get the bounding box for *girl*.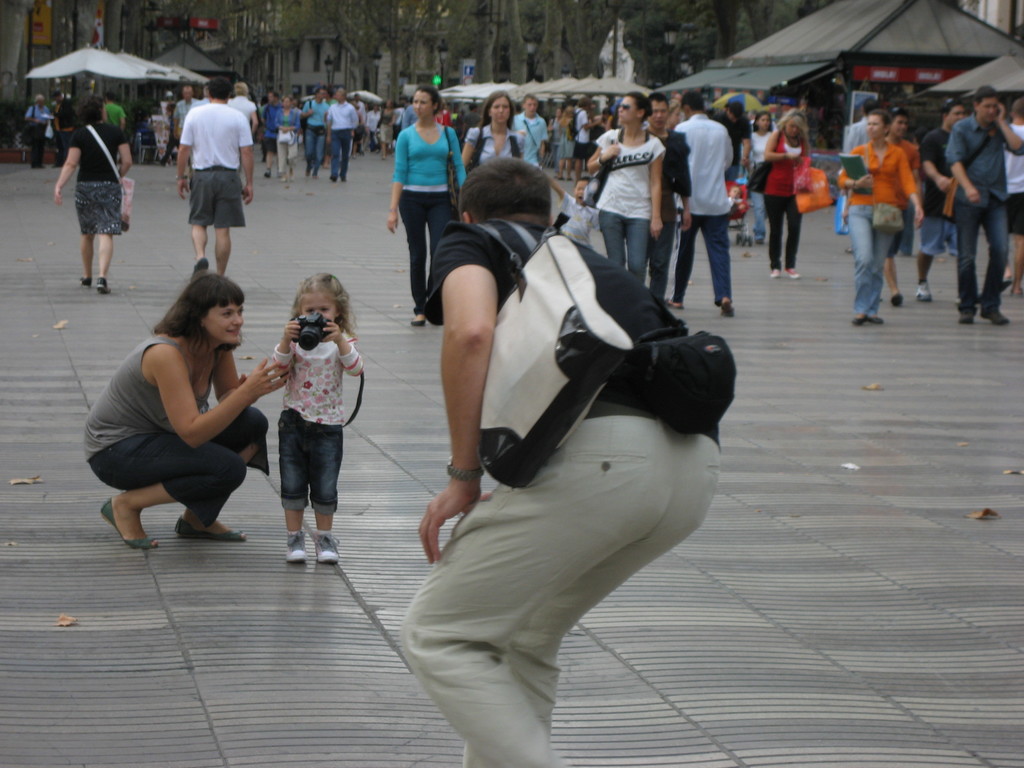
765:110:808:270.
